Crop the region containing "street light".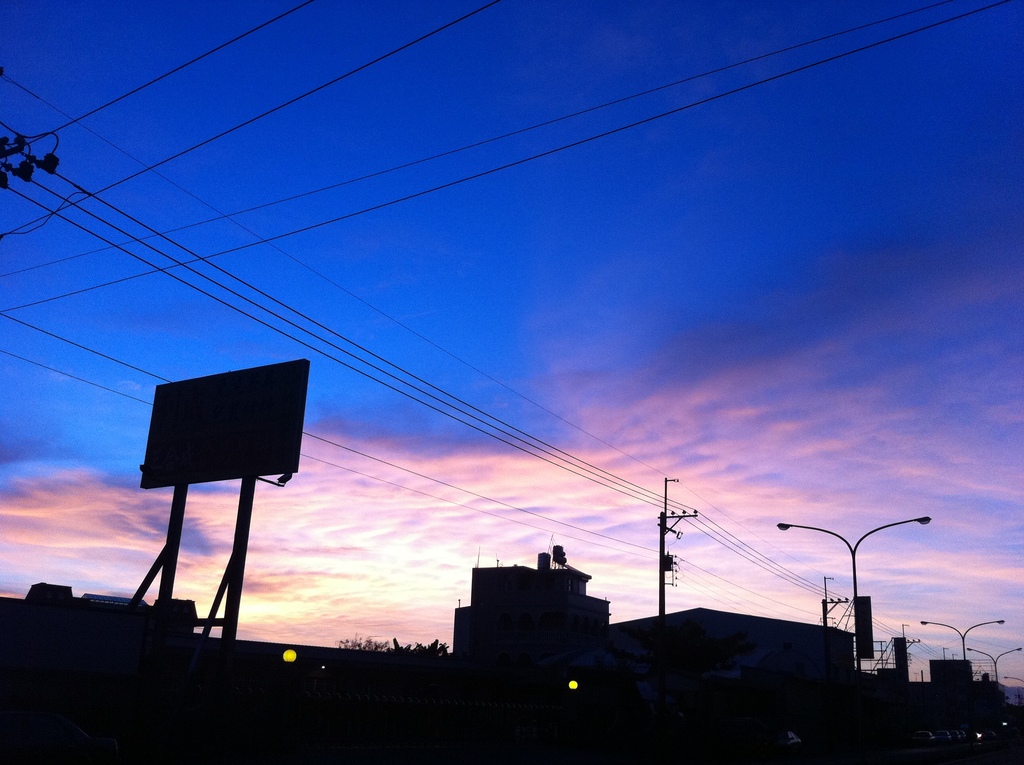
Crop region: [903,622,925,641].
